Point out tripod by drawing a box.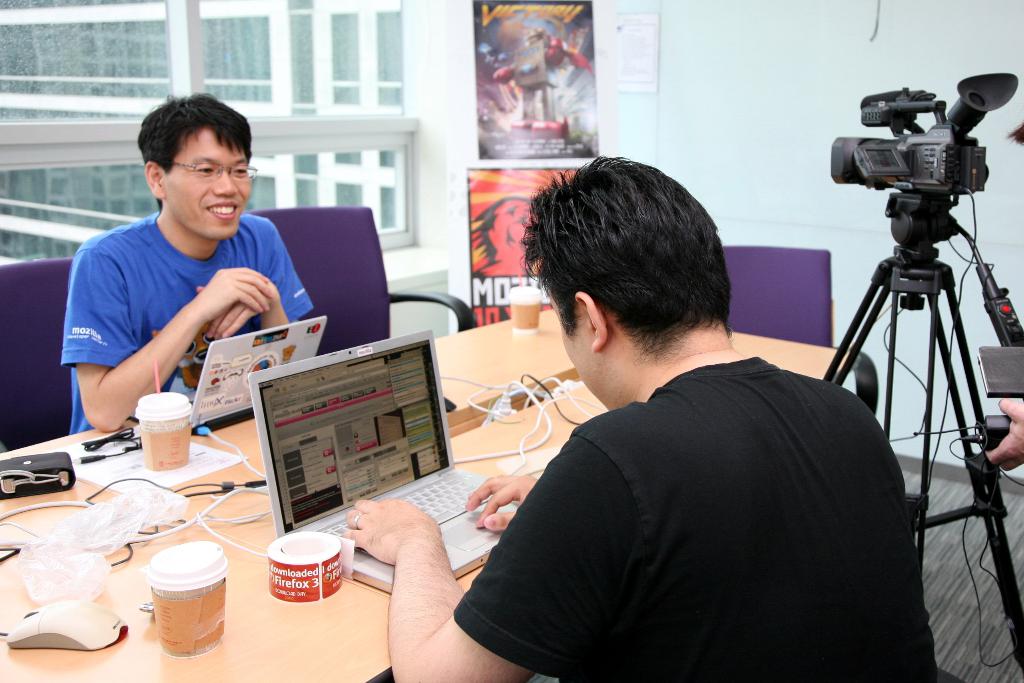
822/202/1023/673.
